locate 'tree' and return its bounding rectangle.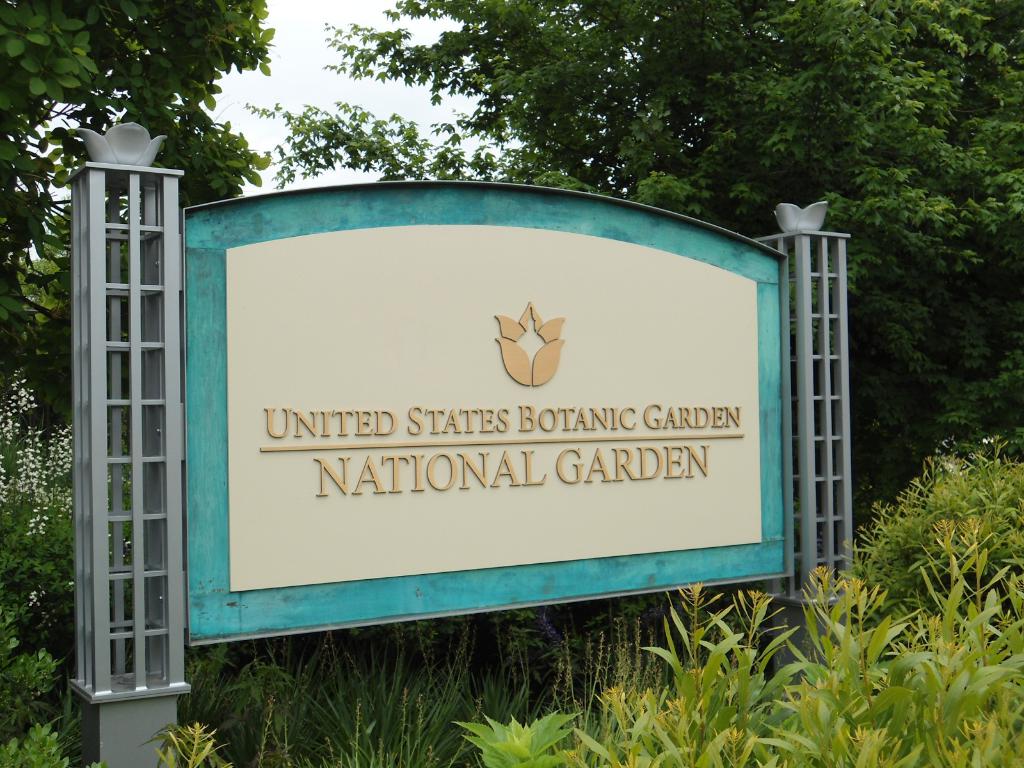
<region>248, 0, 1023, 632</region>.
